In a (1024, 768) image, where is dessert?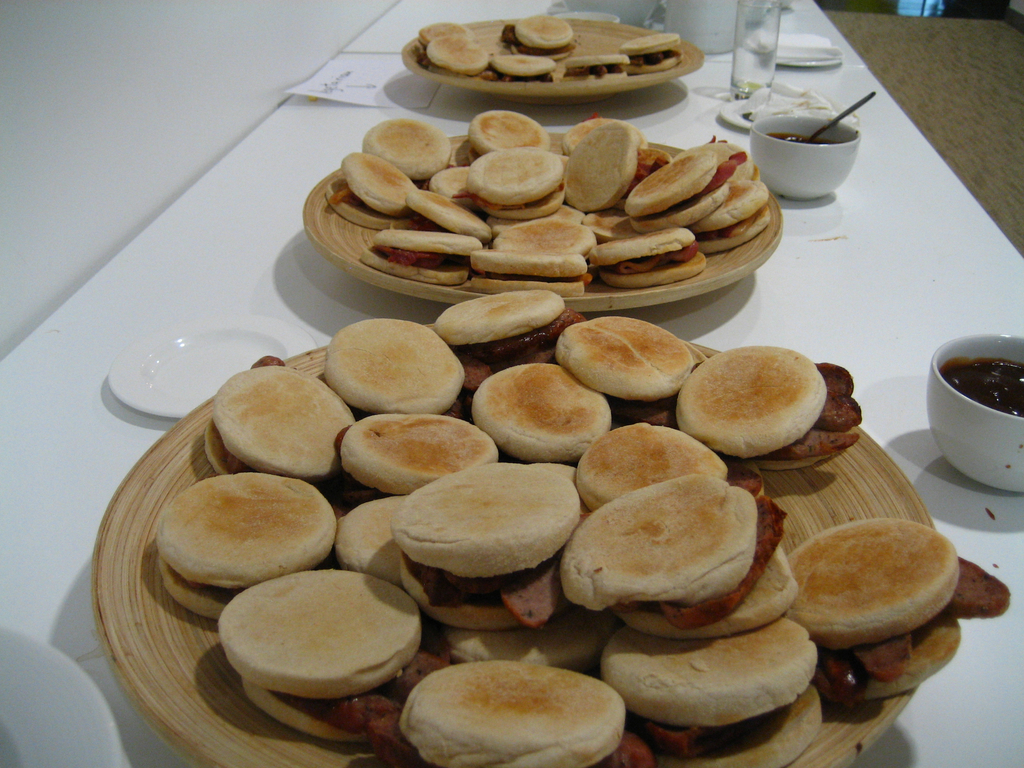
497,53,556,81.
